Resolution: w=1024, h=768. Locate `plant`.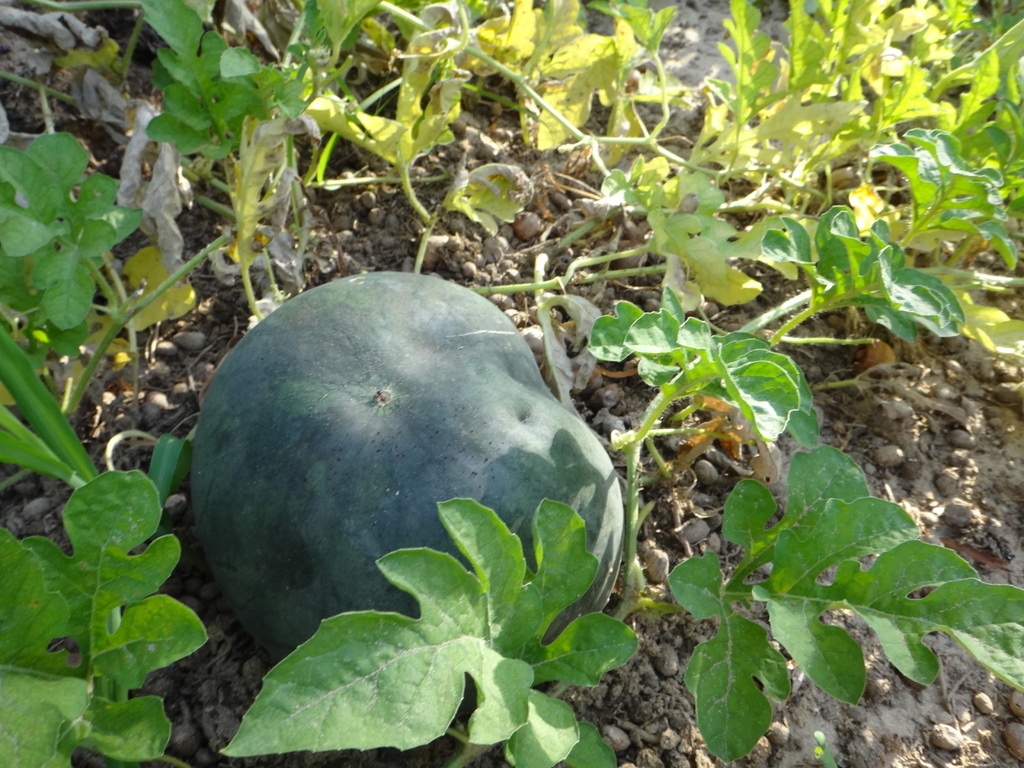
868/125/1020/260.
